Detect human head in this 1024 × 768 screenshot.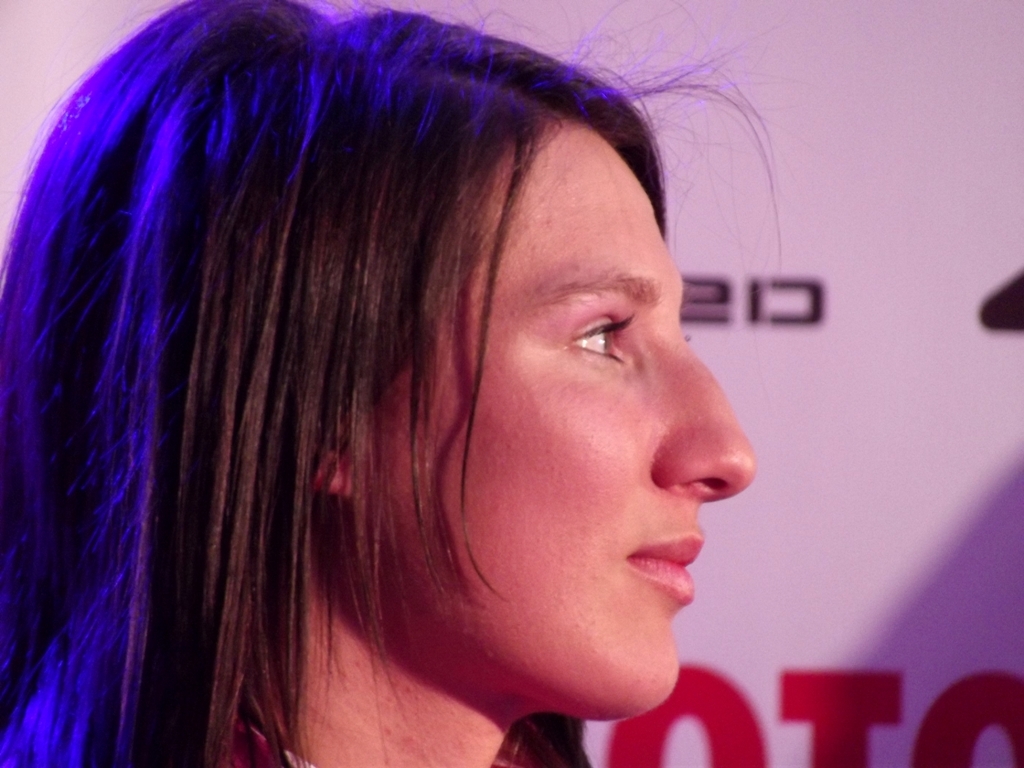
Detection: 264, 27, 723, 638.
